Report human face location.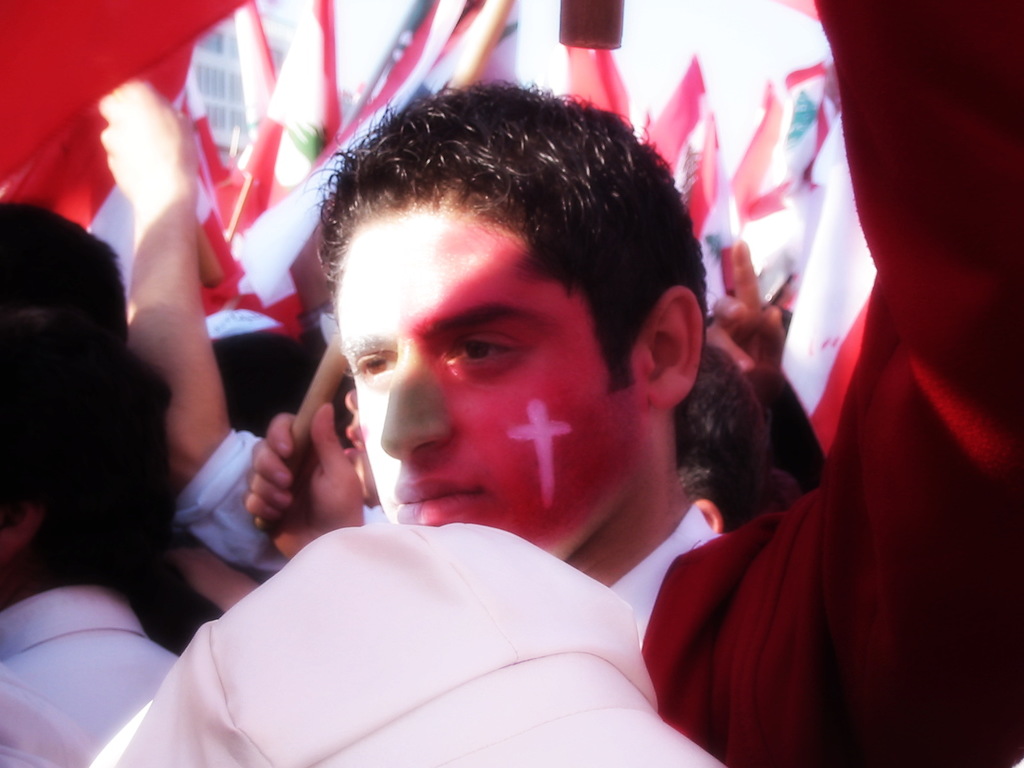
Report: crop(340, 209, 648, 563).
